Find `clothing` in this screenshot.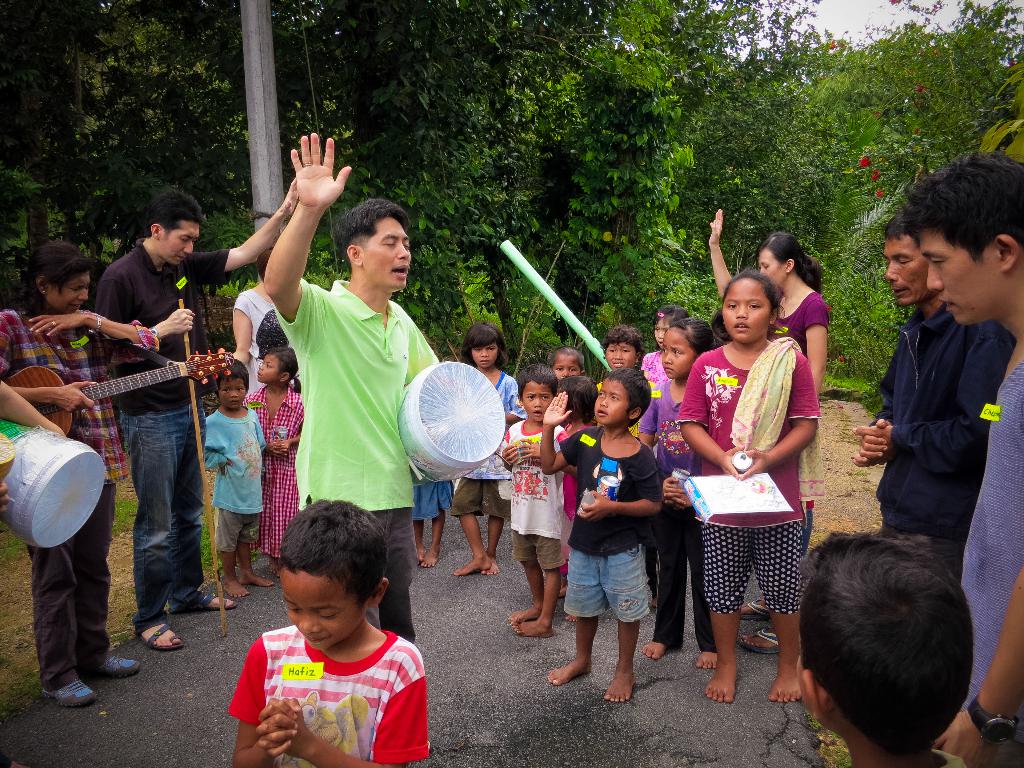
The bounding box for `clothing` is BBox(955, 360, 1023, 717).
